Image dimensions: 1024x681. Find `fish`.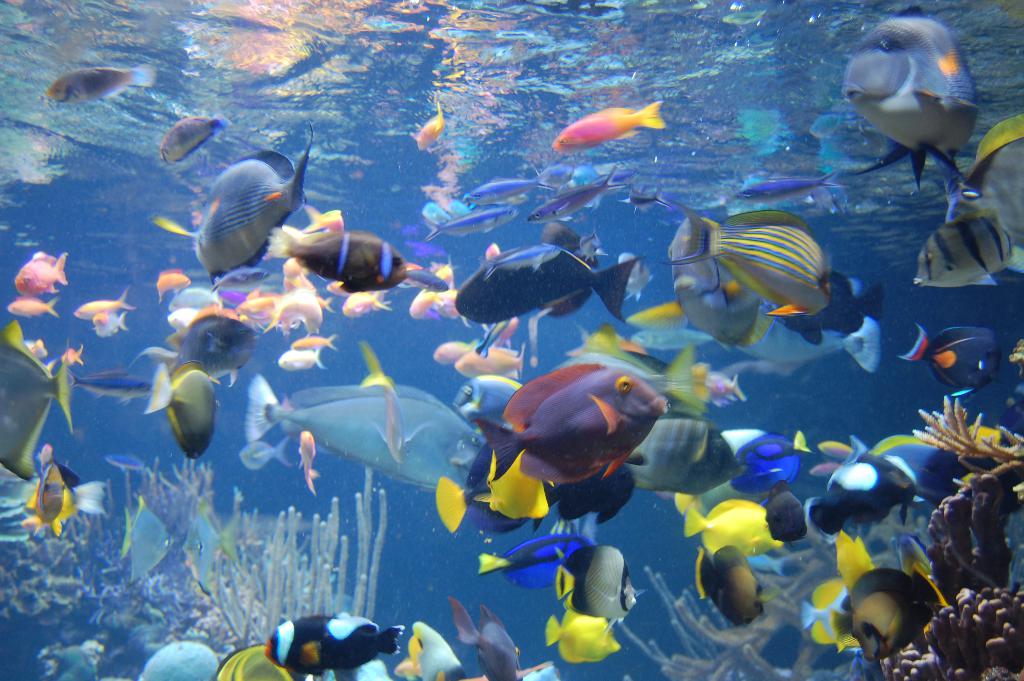
180:506:237:587.
